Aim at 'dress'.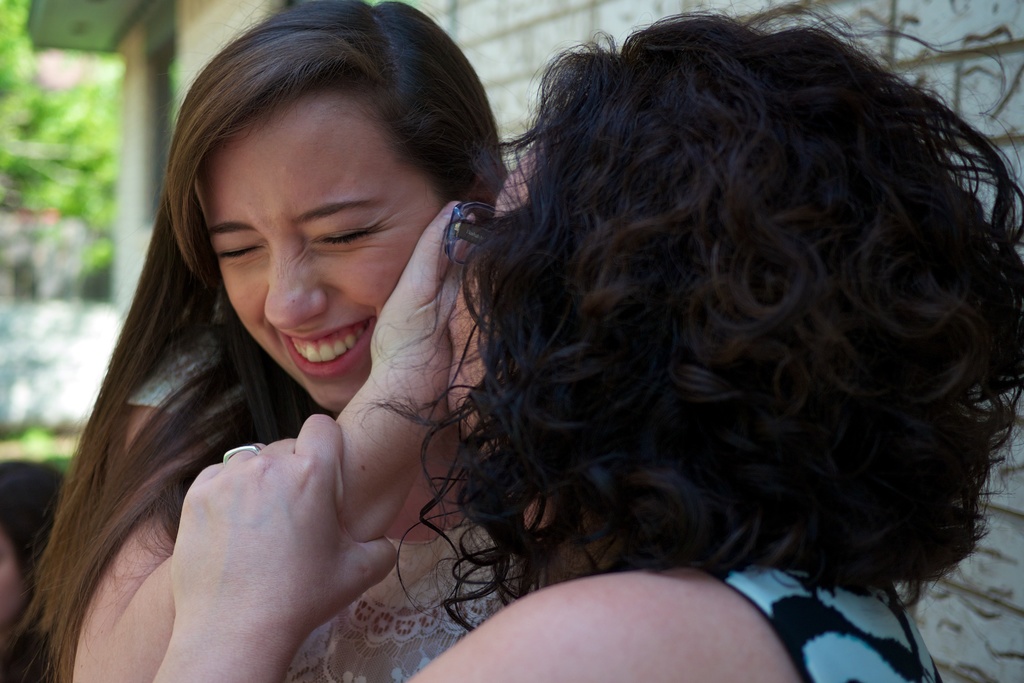
Aimed at 122/325/547/682.
